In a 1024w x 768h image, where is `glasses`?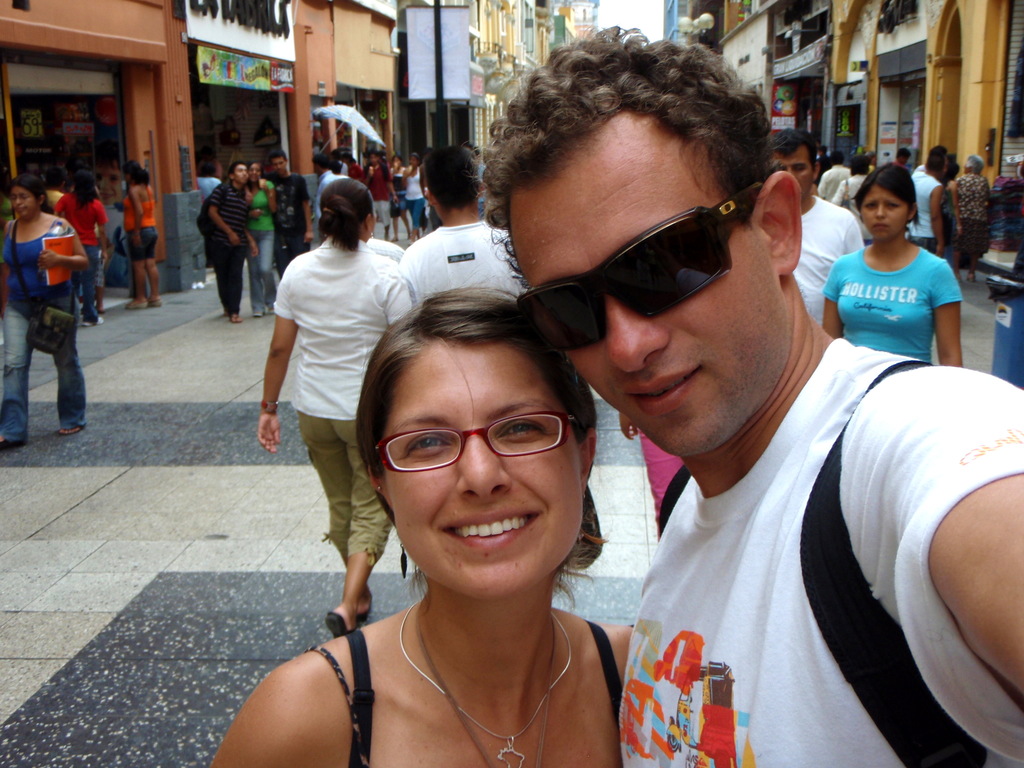
BBox(368, 415, 584, 474).
